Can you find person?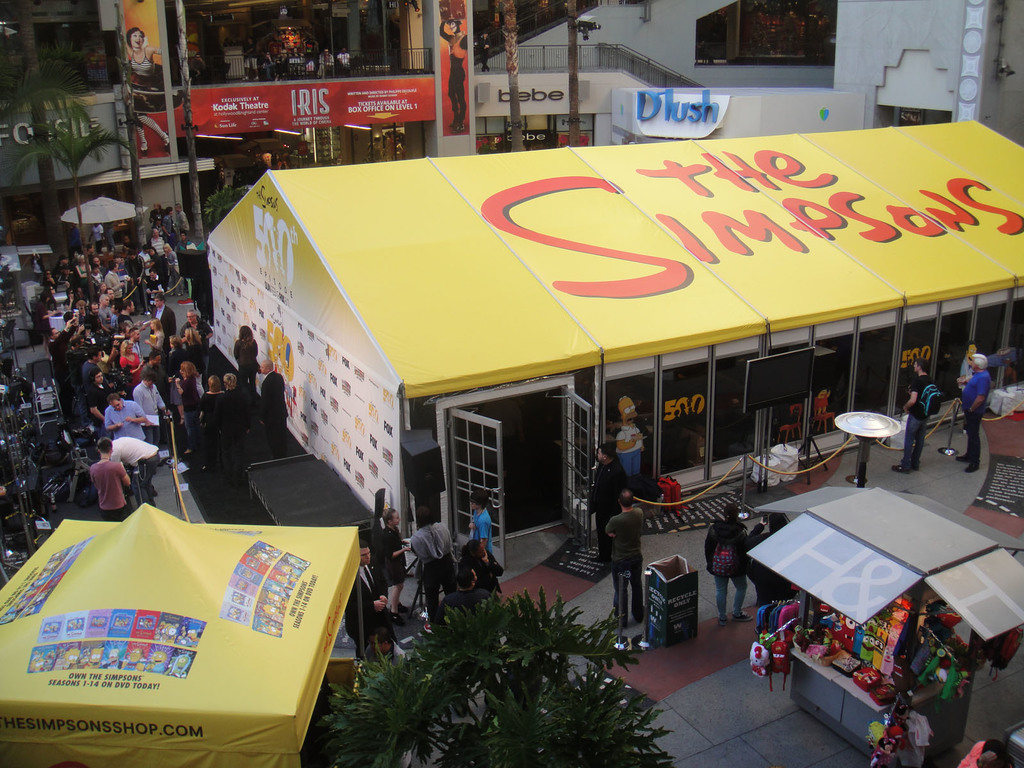
Yes, bounding box: 359 623 405 671.
